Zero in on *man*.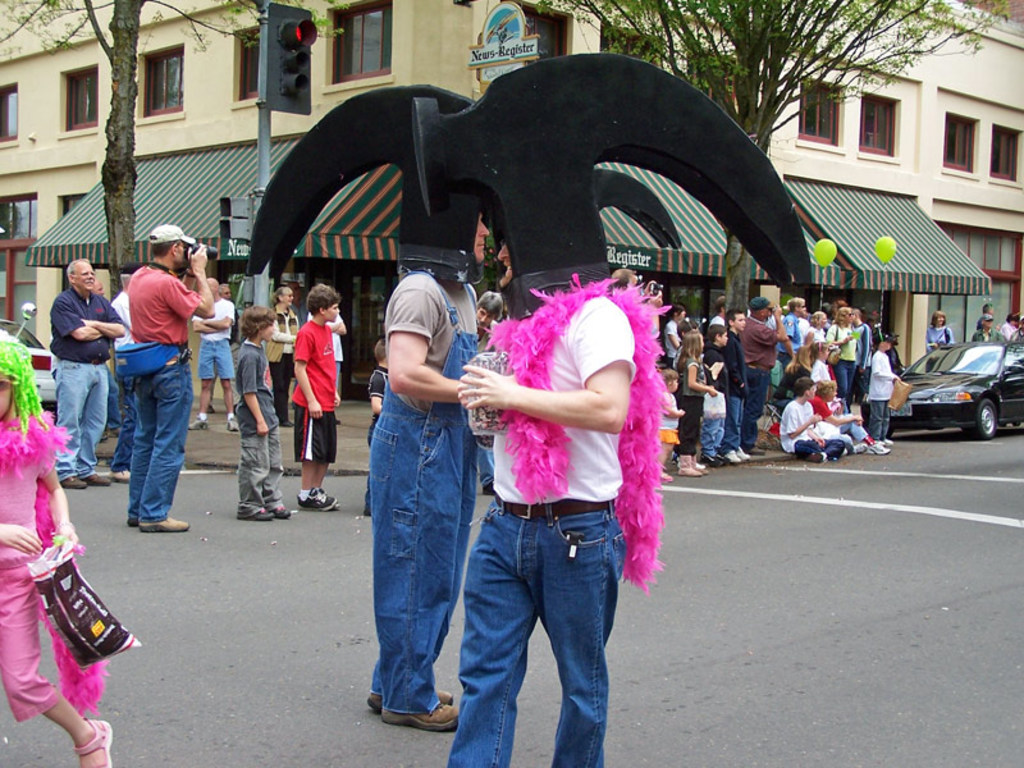
Zeroed in: bbox=[370, 211, 493, 740].
